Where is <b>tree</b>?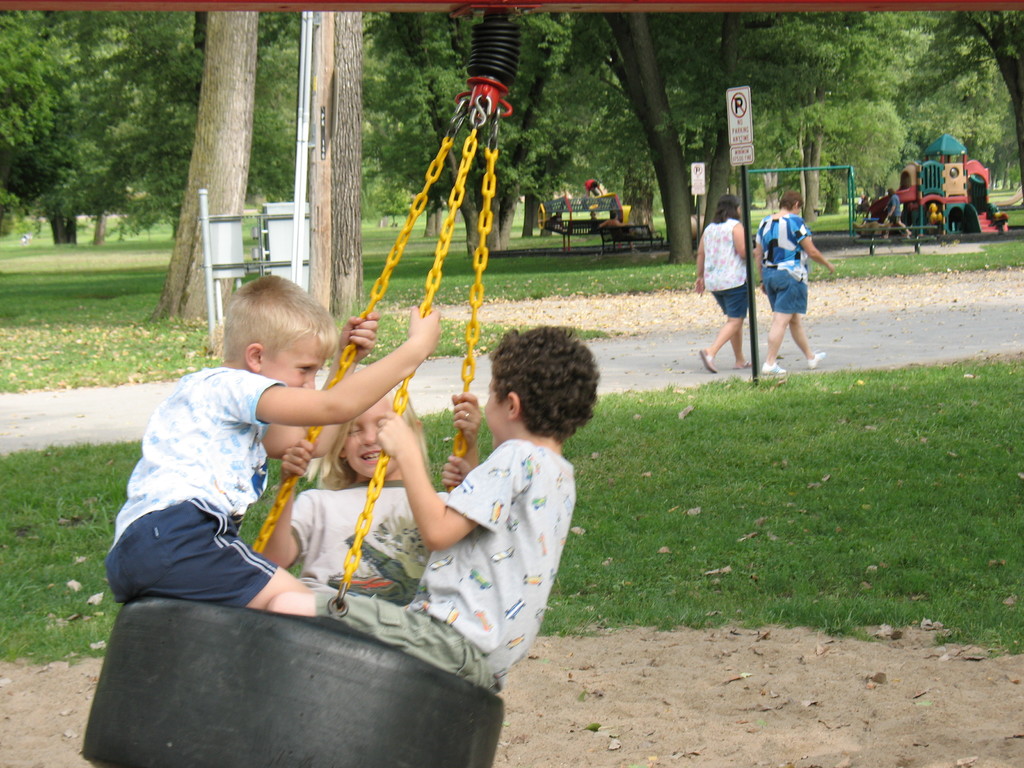
(134, 0, 317, 355).
